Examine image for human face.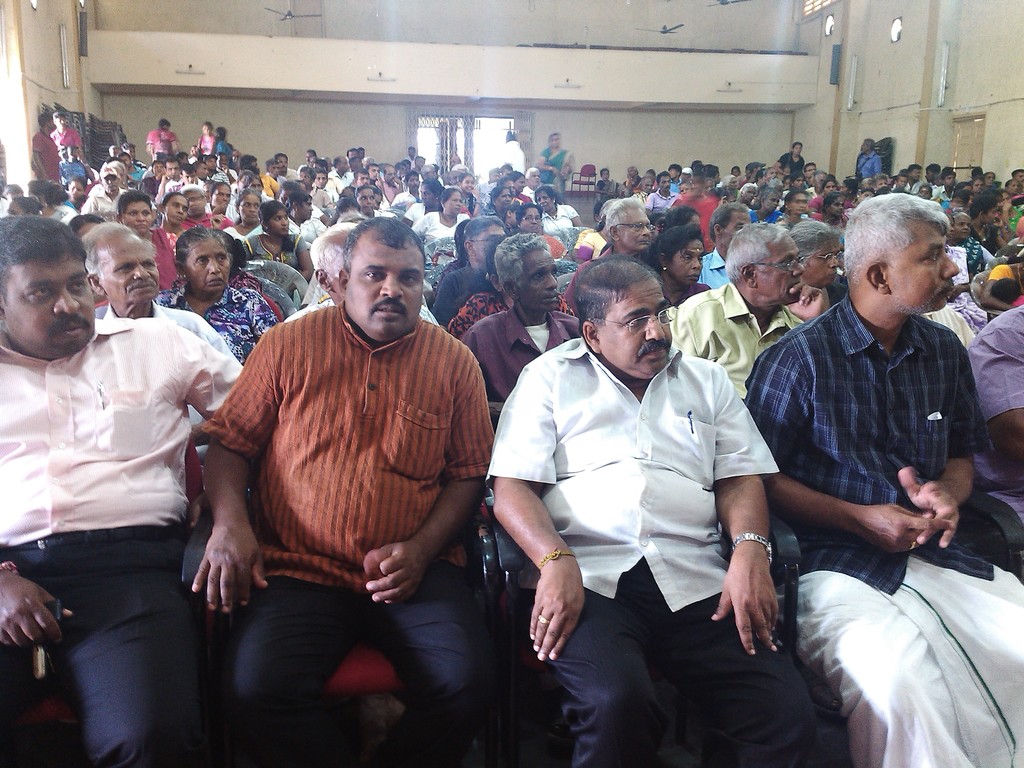
Examination result: [left=344, top=226, right=424, bottom=331].
